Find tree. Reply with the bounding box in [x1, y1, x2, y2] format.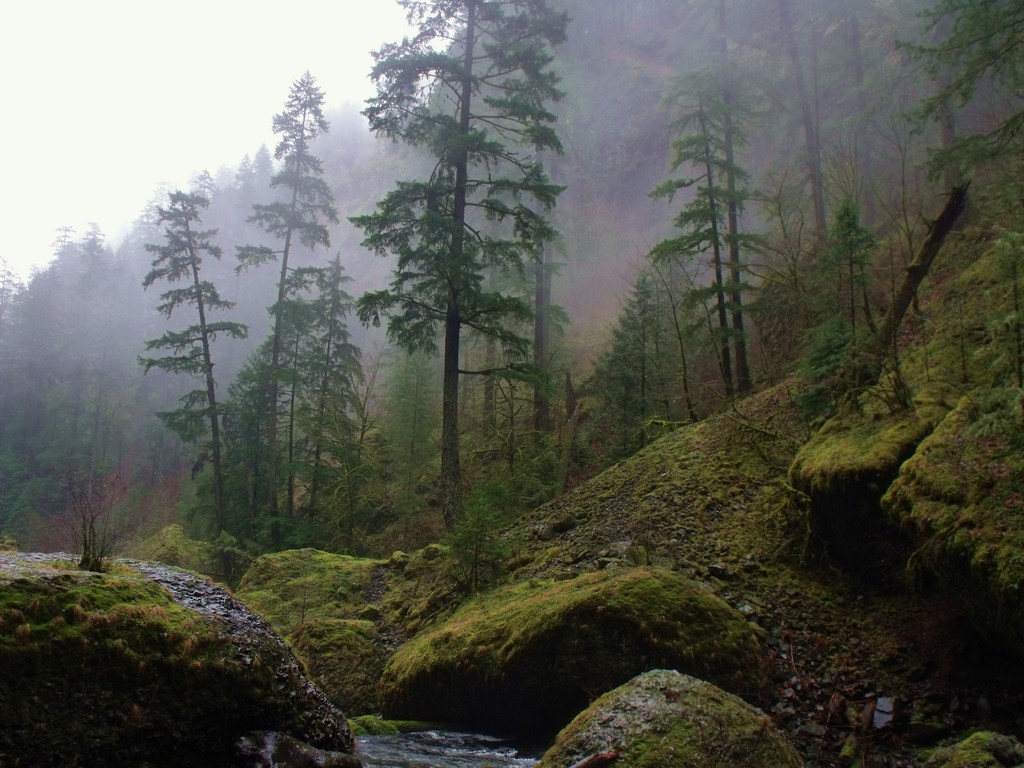
[146, 182, 251, 543].
